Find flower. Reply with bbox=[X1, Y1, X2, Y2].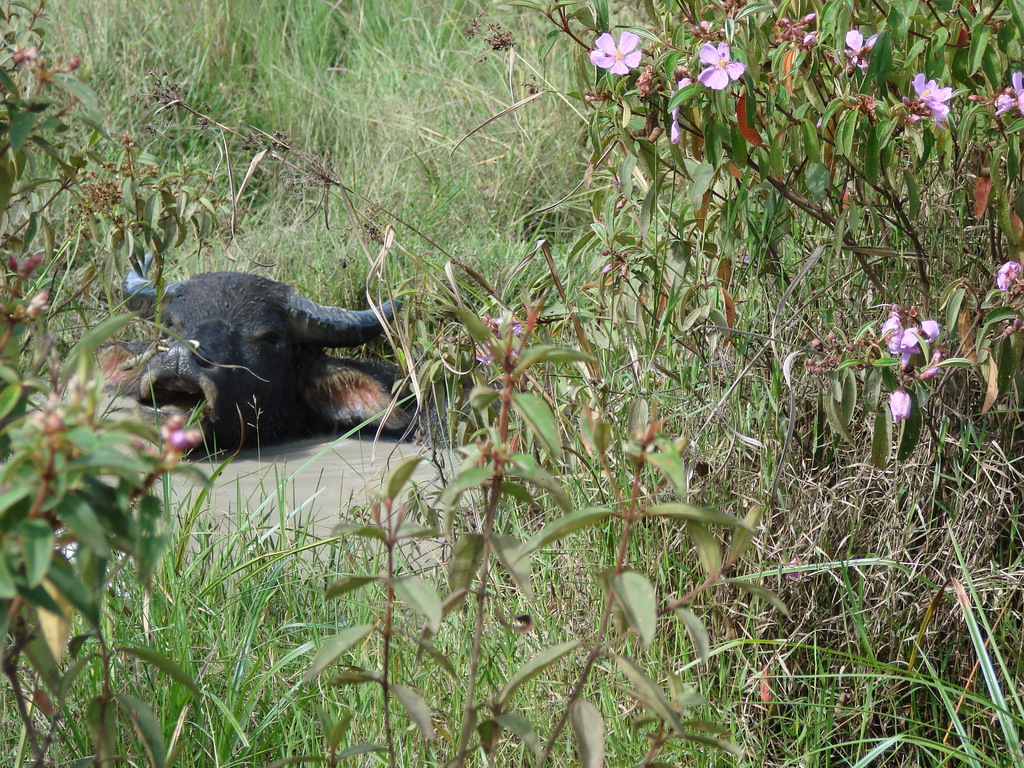
bbox=[899, 74, 947, 116].
